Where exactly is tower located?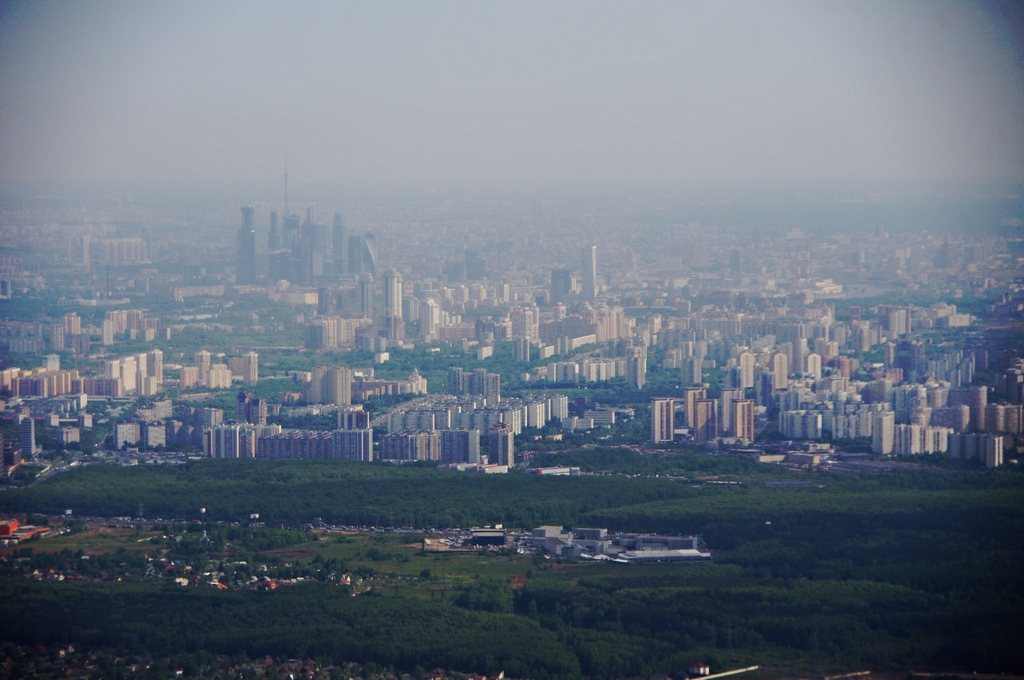
Its bounding box is (left=102, top=321, right=120, bottom=346).
